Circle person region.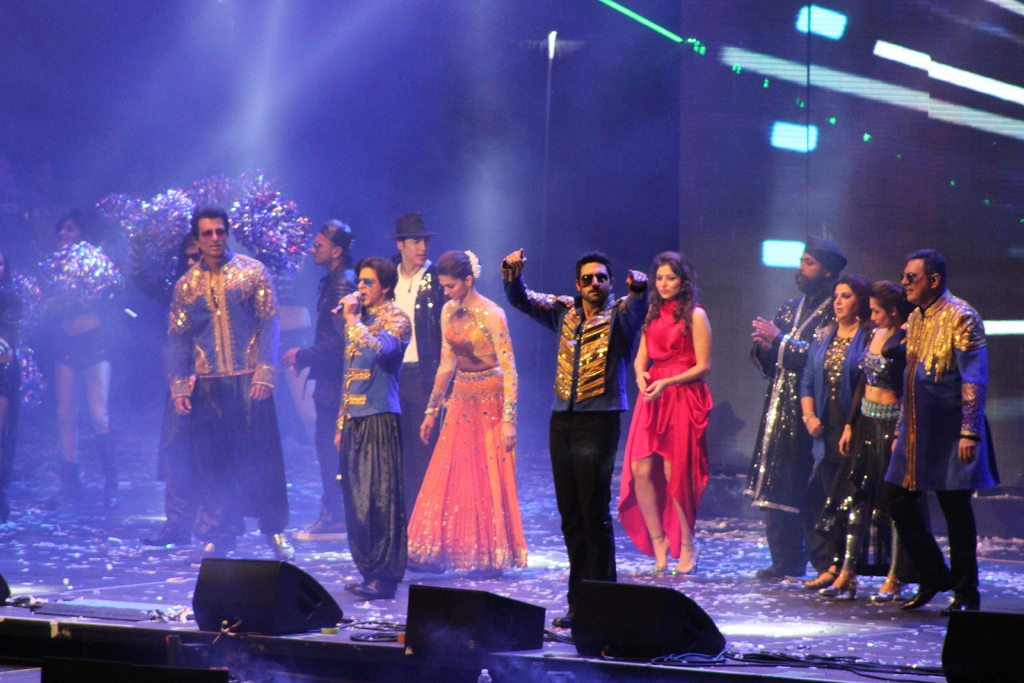
Region: {"left": 402, "top": 247, "right": 535, "bottom": 583}.
